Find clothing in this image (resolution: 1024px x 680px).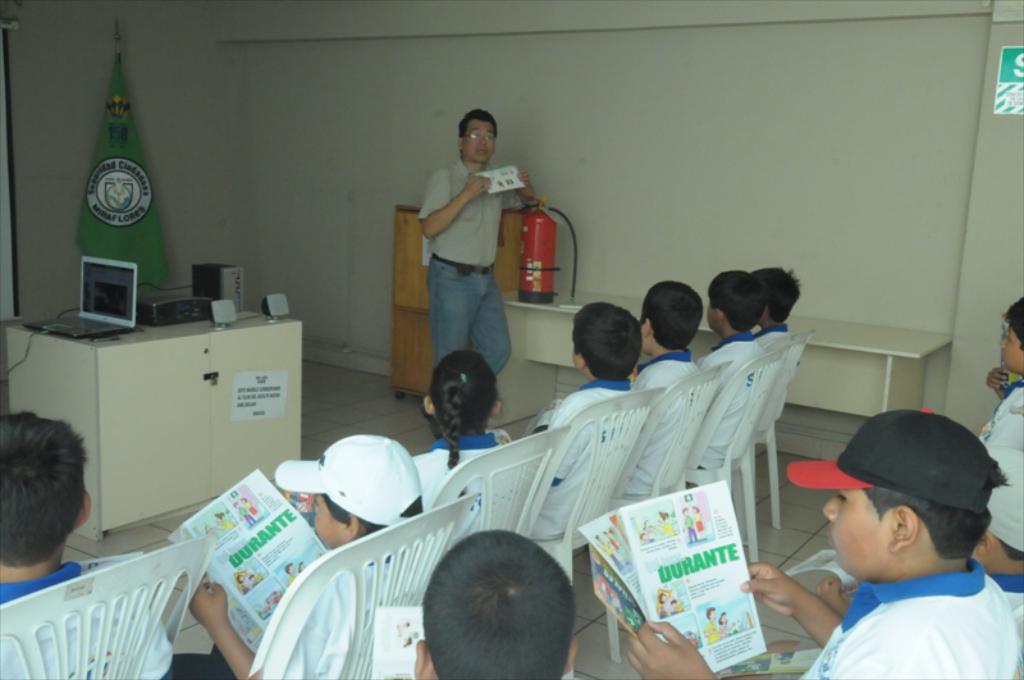
crop(508, 374, 637, 543).
